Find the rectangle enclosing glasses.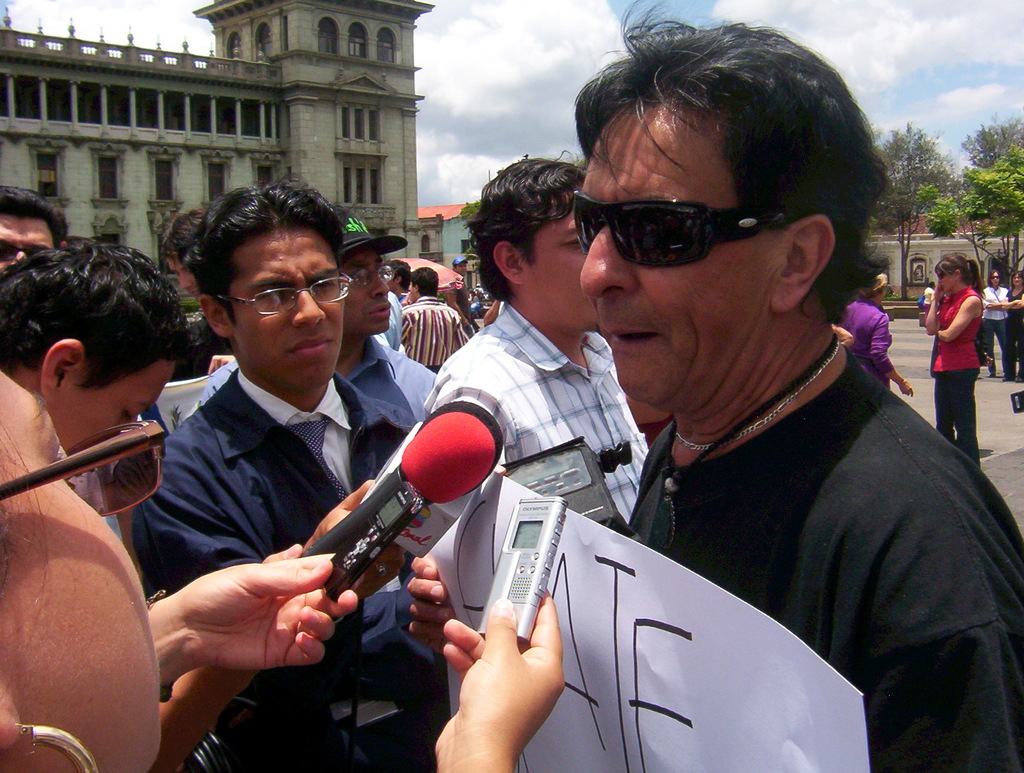
detection(345, 263, 394, 288).
